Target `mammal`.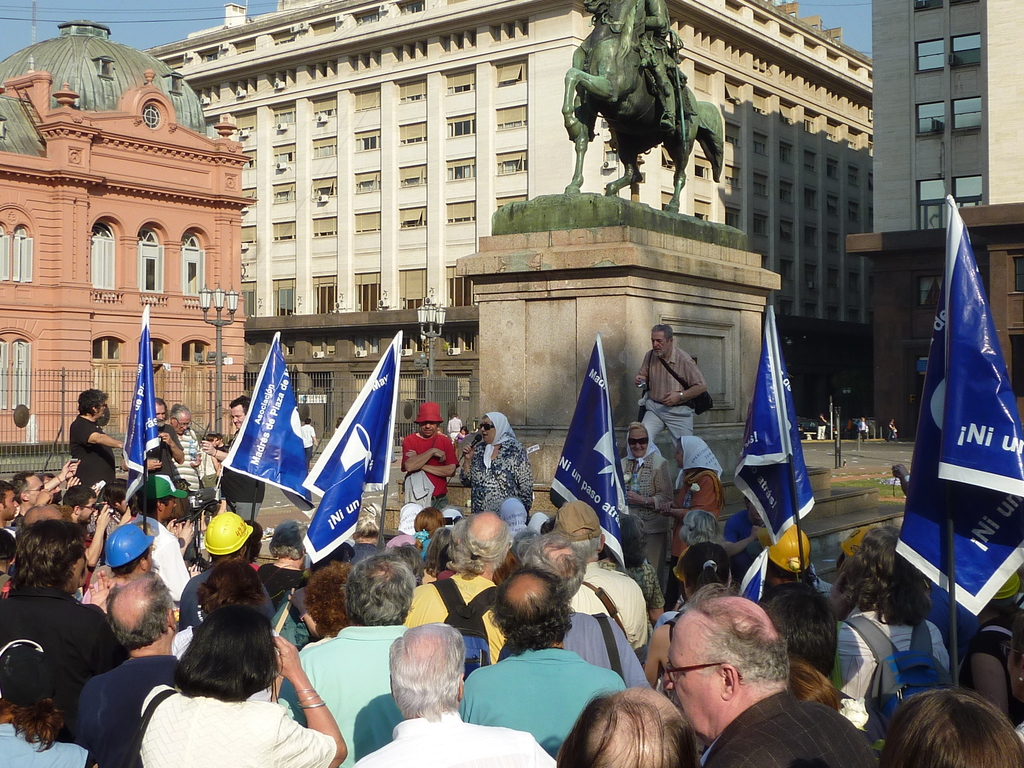
Target region: {"left": 890, "top": 418, "right": 897, "bottom": 443}.
